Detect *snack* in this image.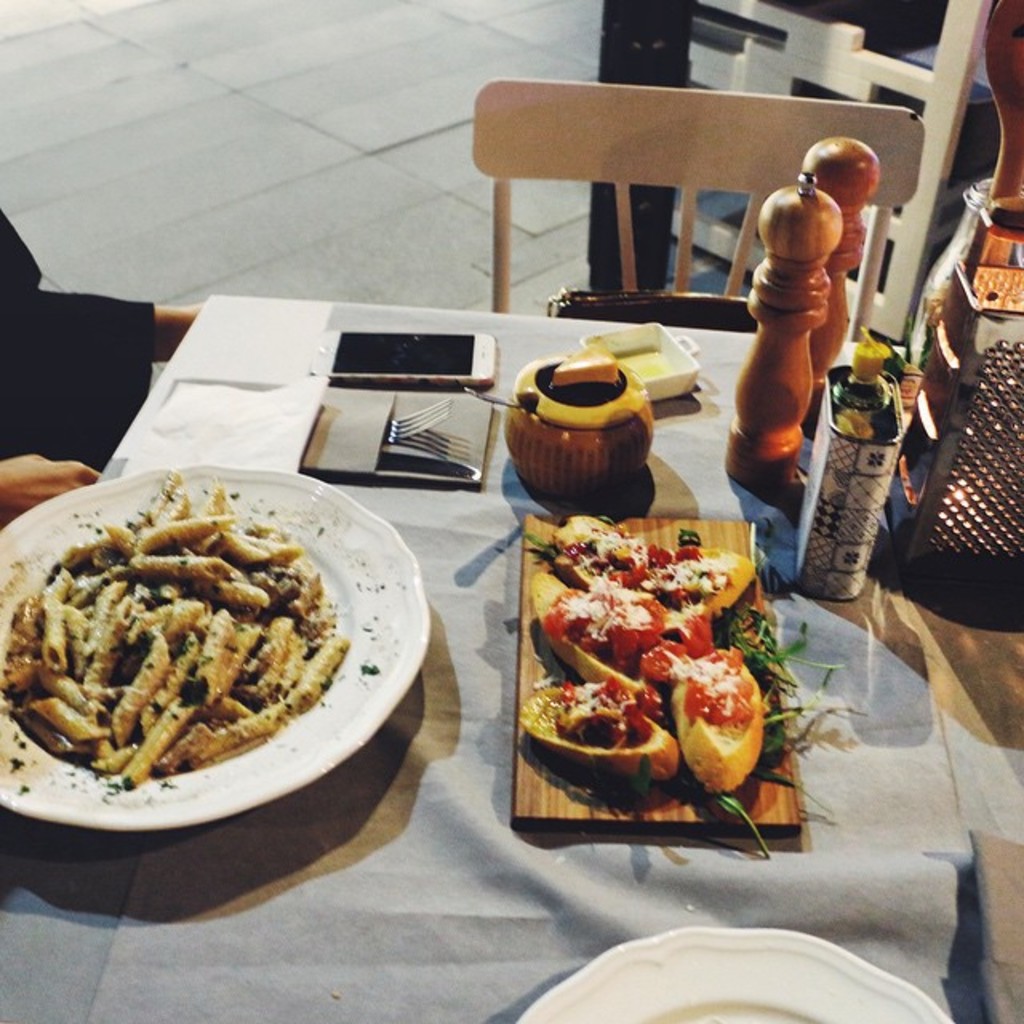
Detection: bbox(544, 566, 726, 704).
